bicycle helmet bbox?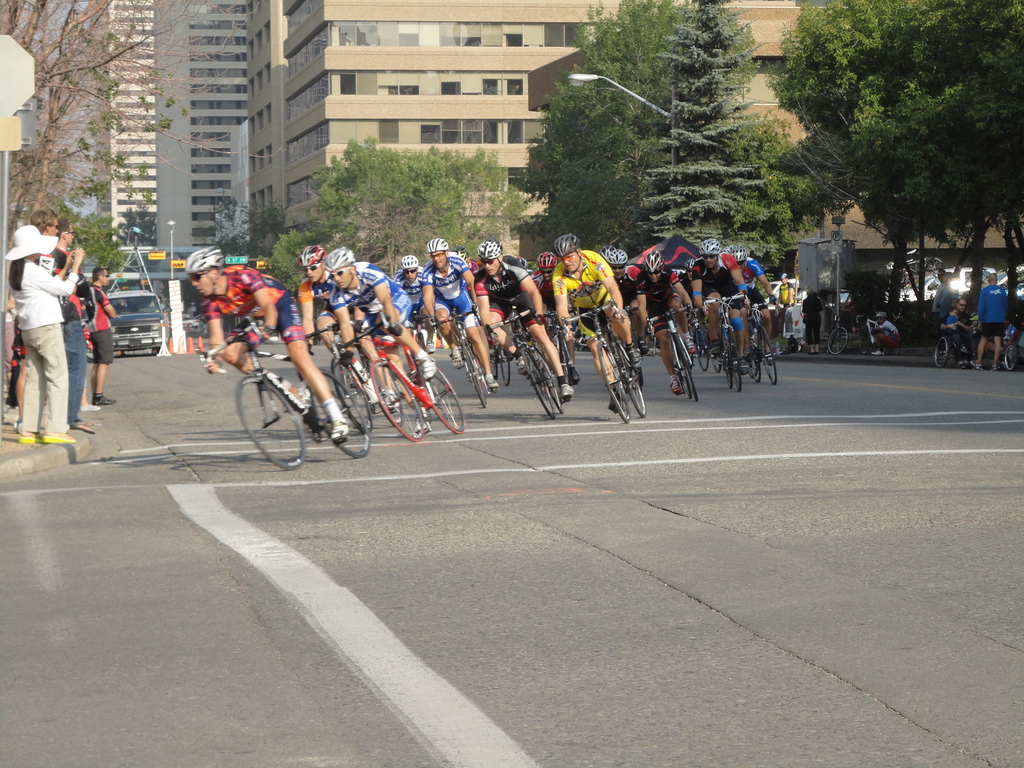
locate(478, 237, 500, 257)
